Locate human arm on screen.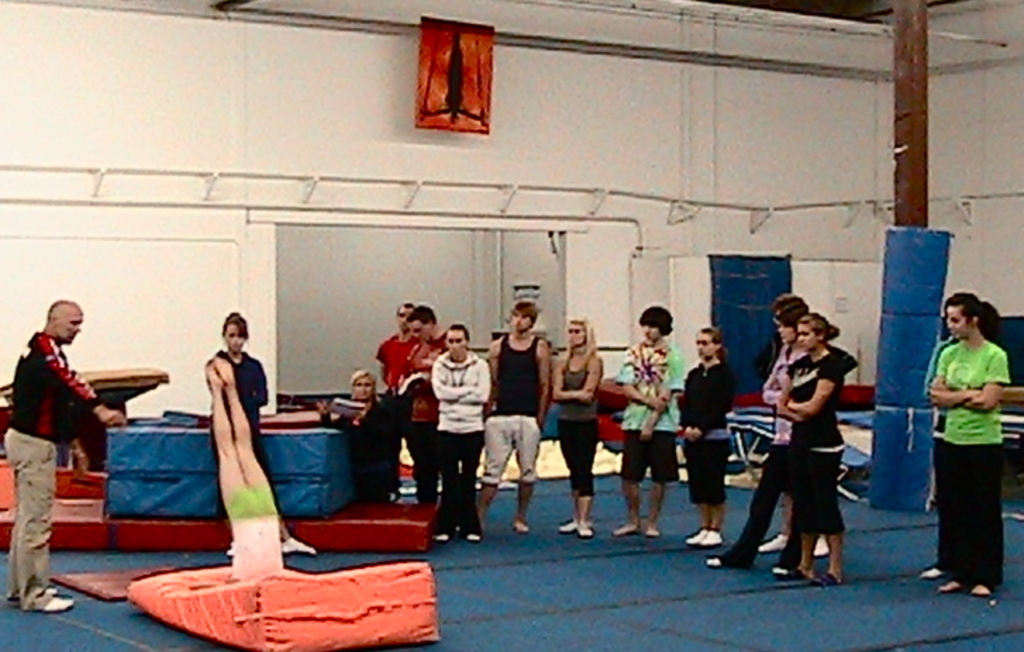
On screen at <bbox>692, 352, 741, 468</bbox>.
